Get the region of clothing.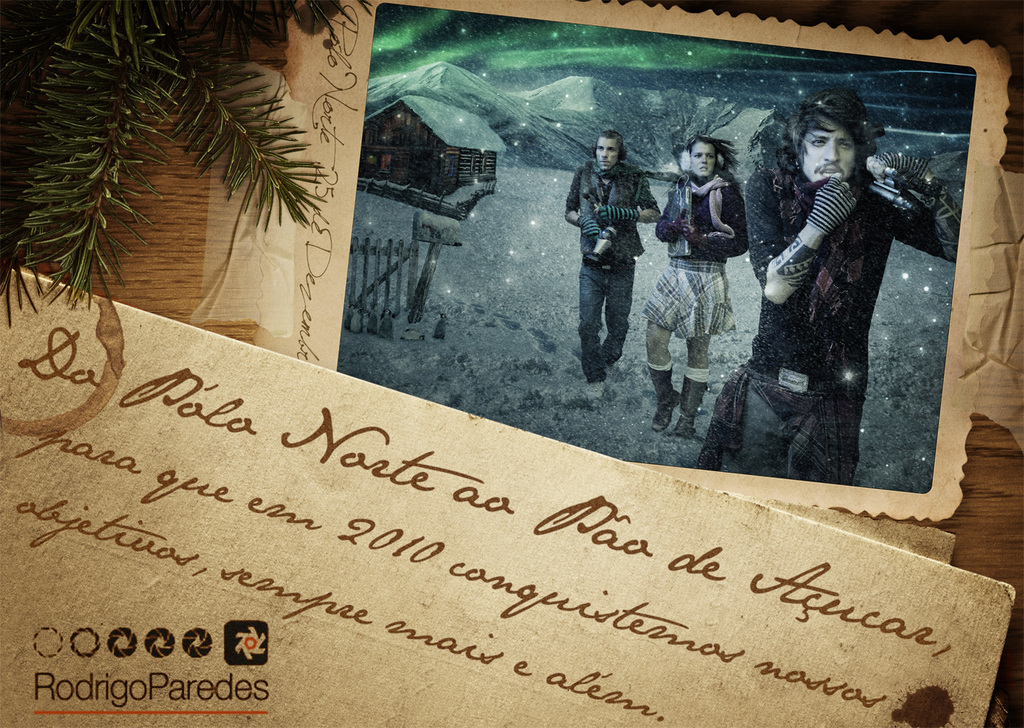
Rect(710, 149, 944, 484).
